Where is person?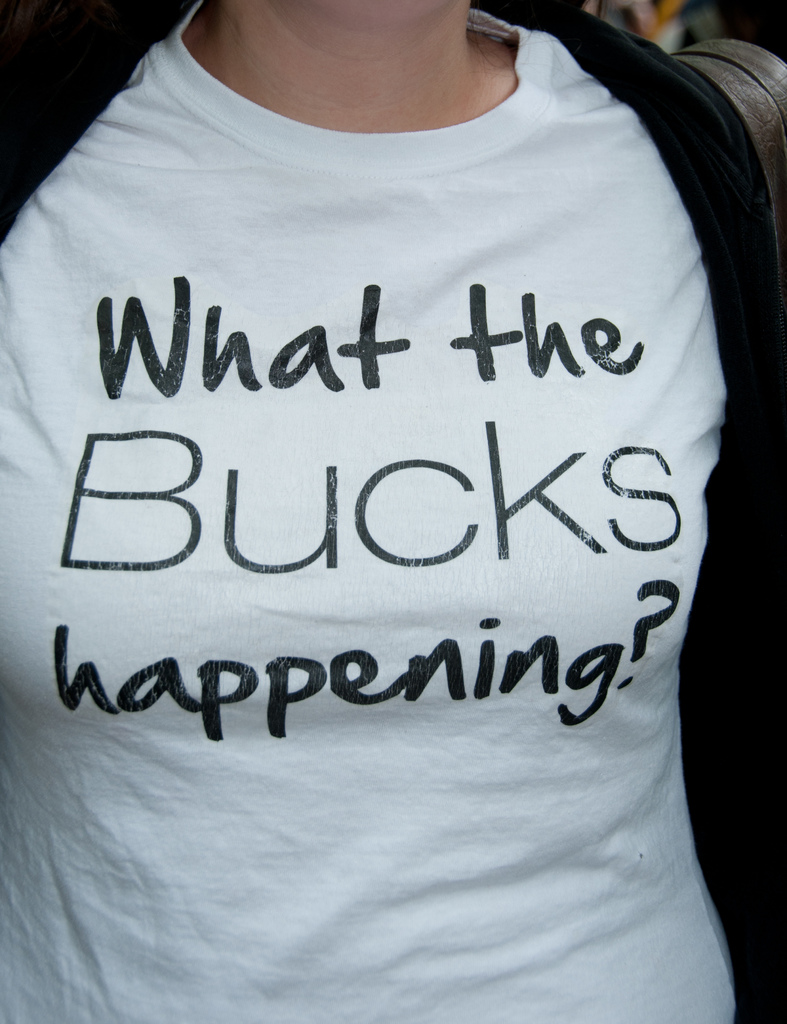
0/0/786/1023.
